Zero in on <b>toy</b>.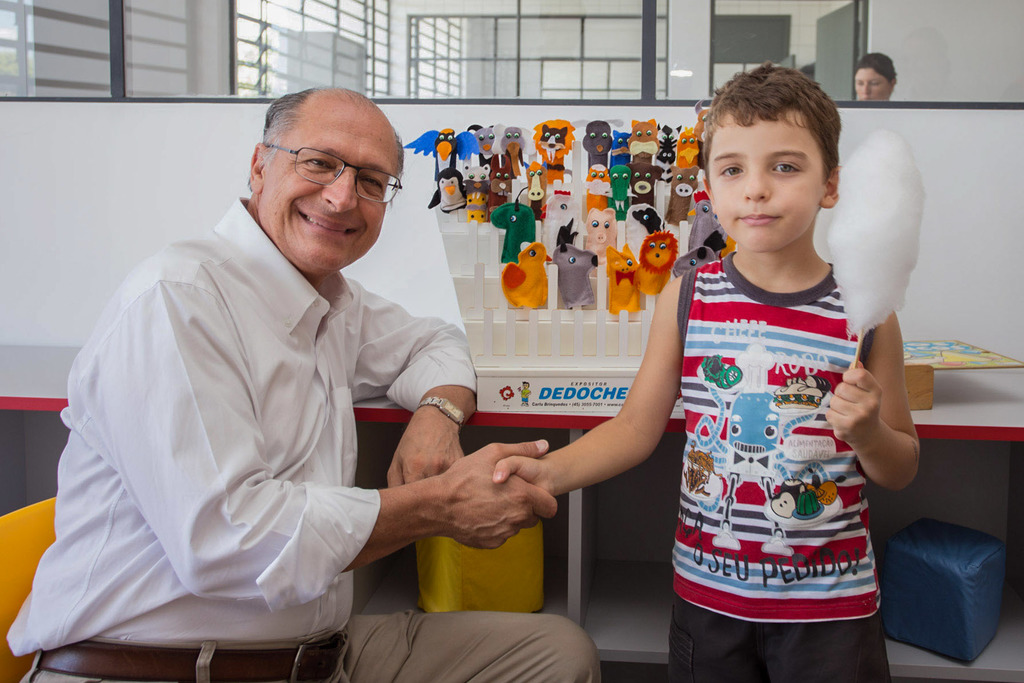
Zeroed in: (519,377,533,399).
